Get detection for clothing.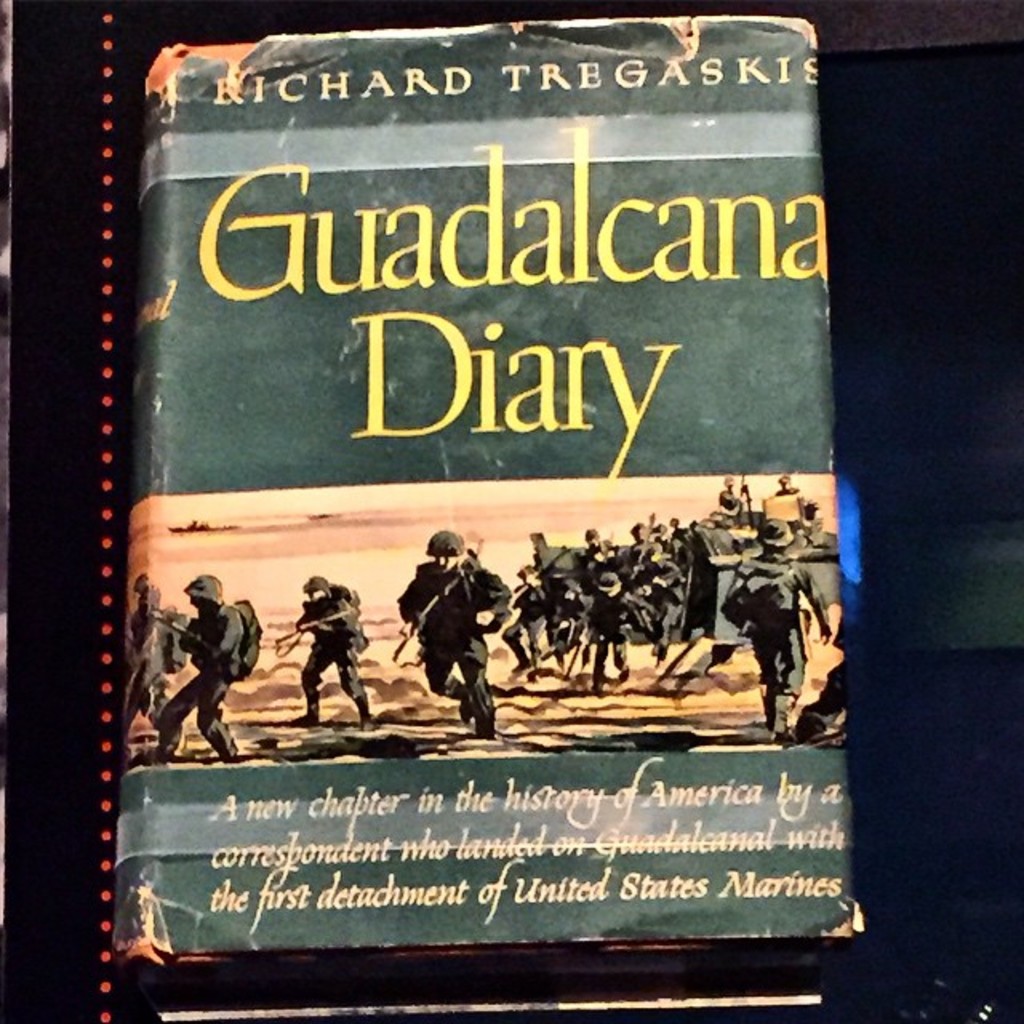
Detection: l=714, t=555, r=827, b=722.
